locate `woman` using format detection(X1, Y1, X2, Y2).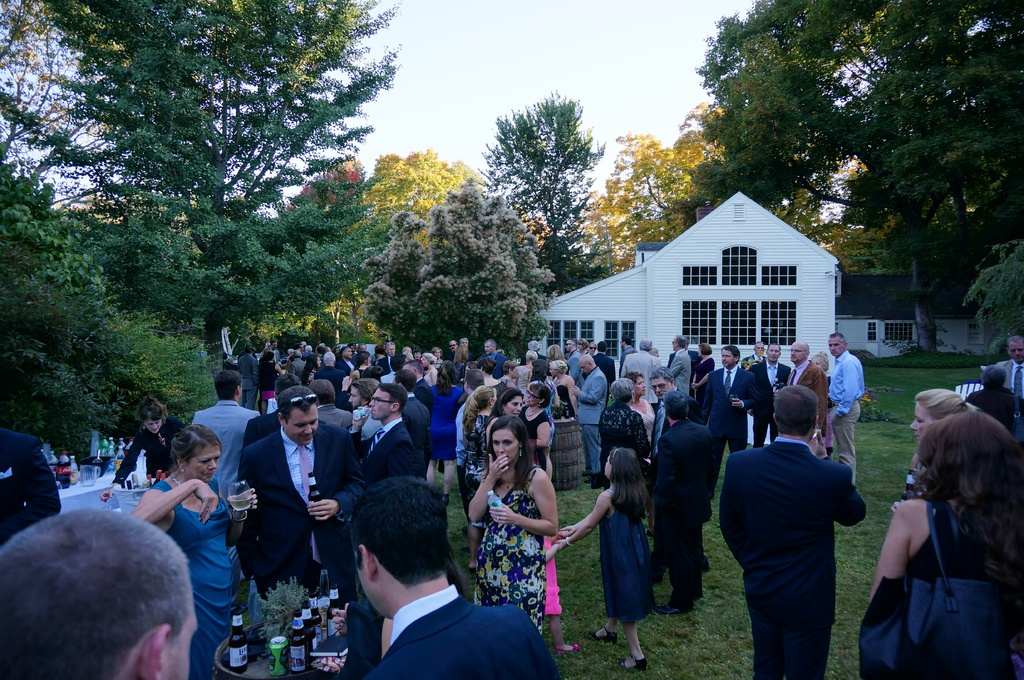
detection(300, 351, 324, 404).
